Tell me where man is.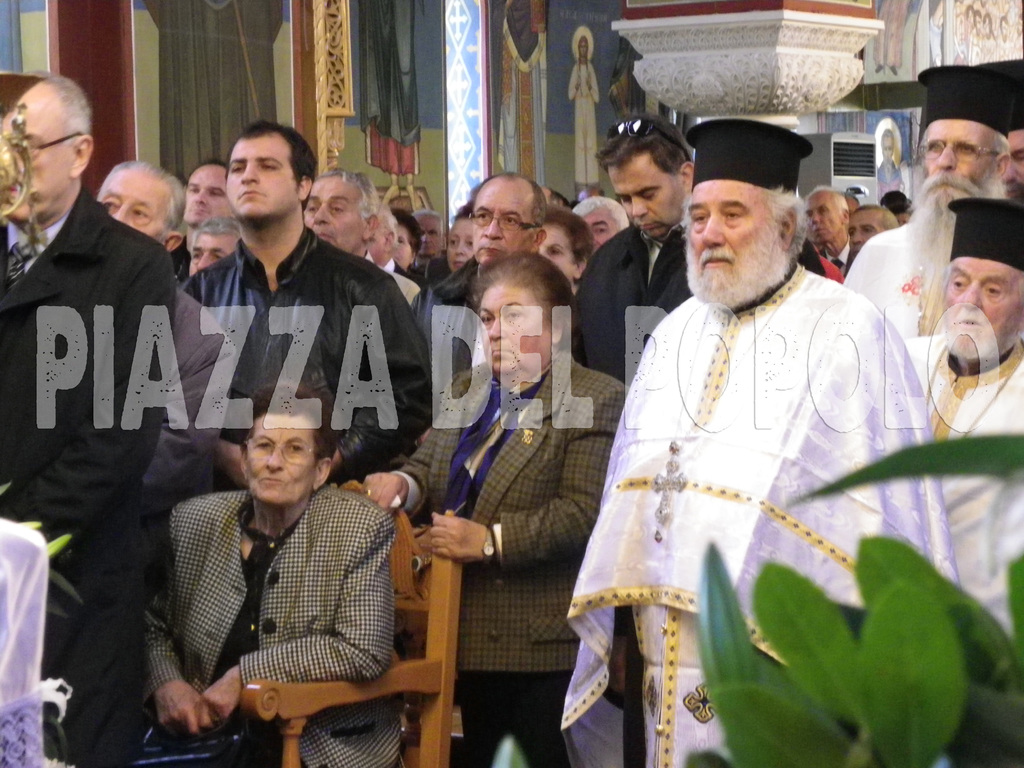
man is at (365, 204, 415, 271).
